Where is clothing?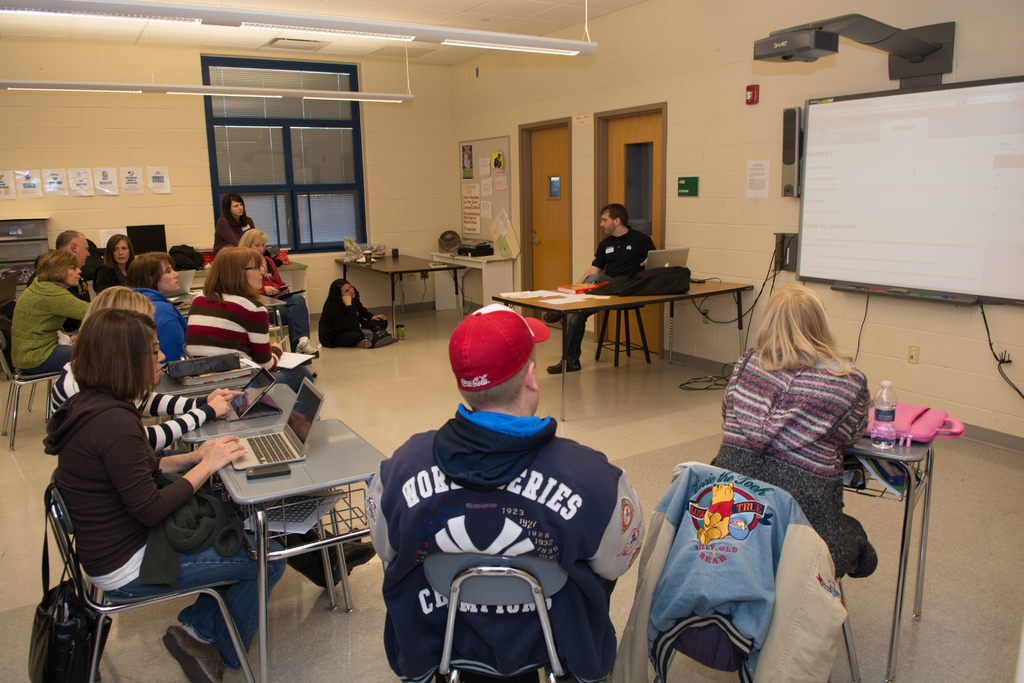
712,328,890,565.
